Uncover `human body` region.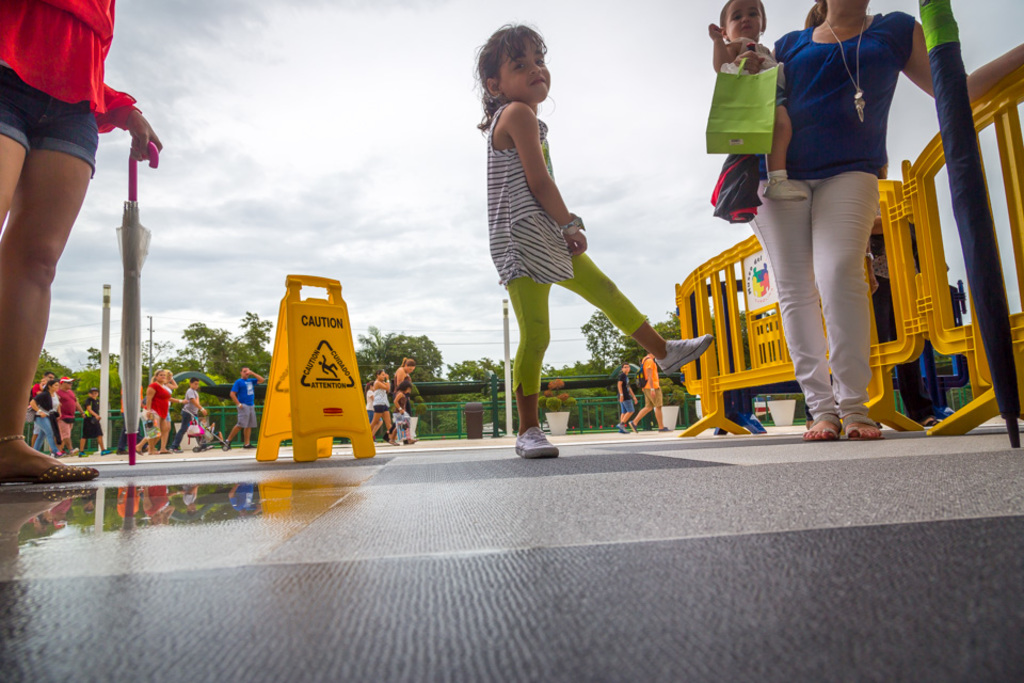
Uncovered: crop(732, 0, 930, 432).
